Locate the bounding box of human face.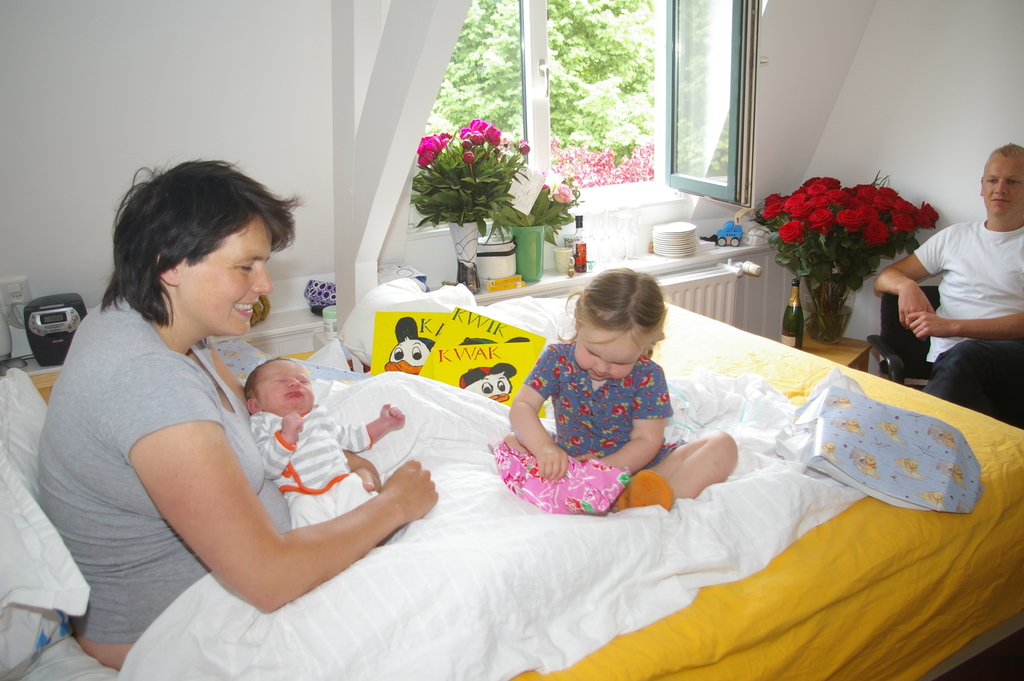
Bounding box: select_region(577, 329, 645, 381).
